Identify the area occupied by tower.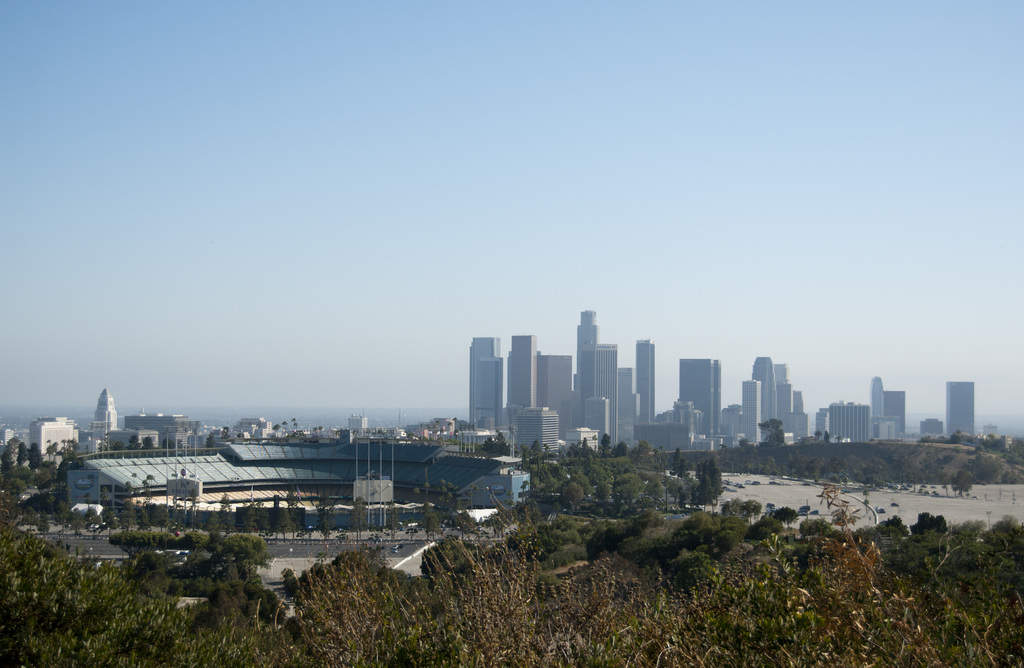
Area: 634, 337, 653, 428.
